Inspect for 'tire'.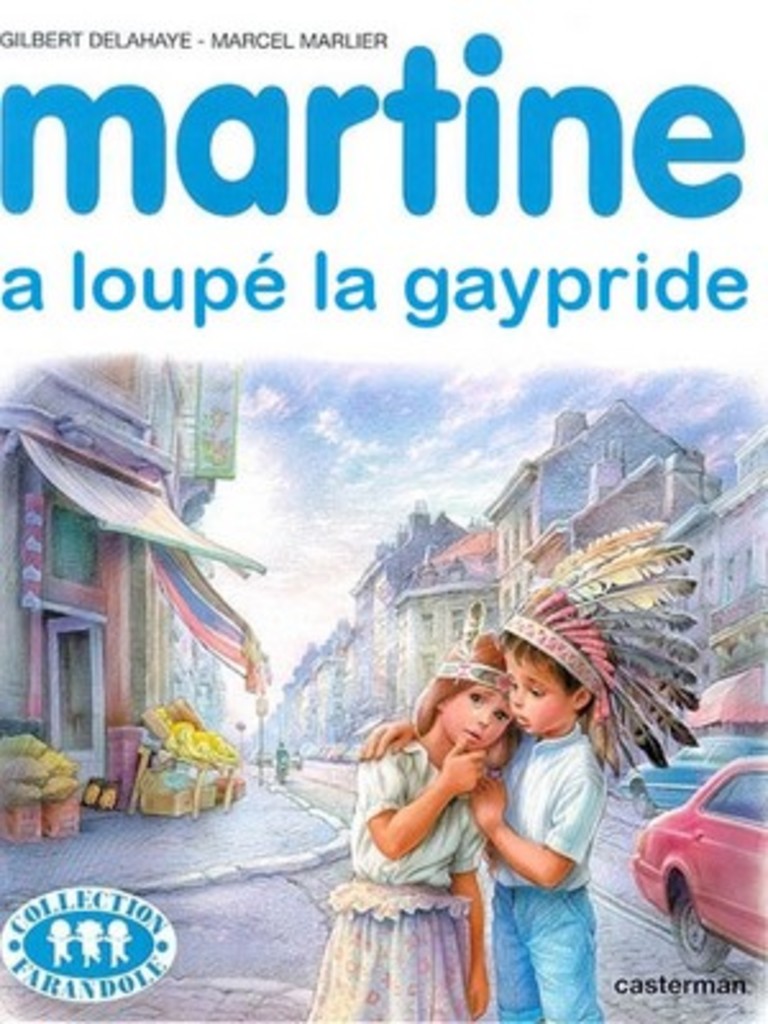
Inspection: [673, 896, 730, 973].
